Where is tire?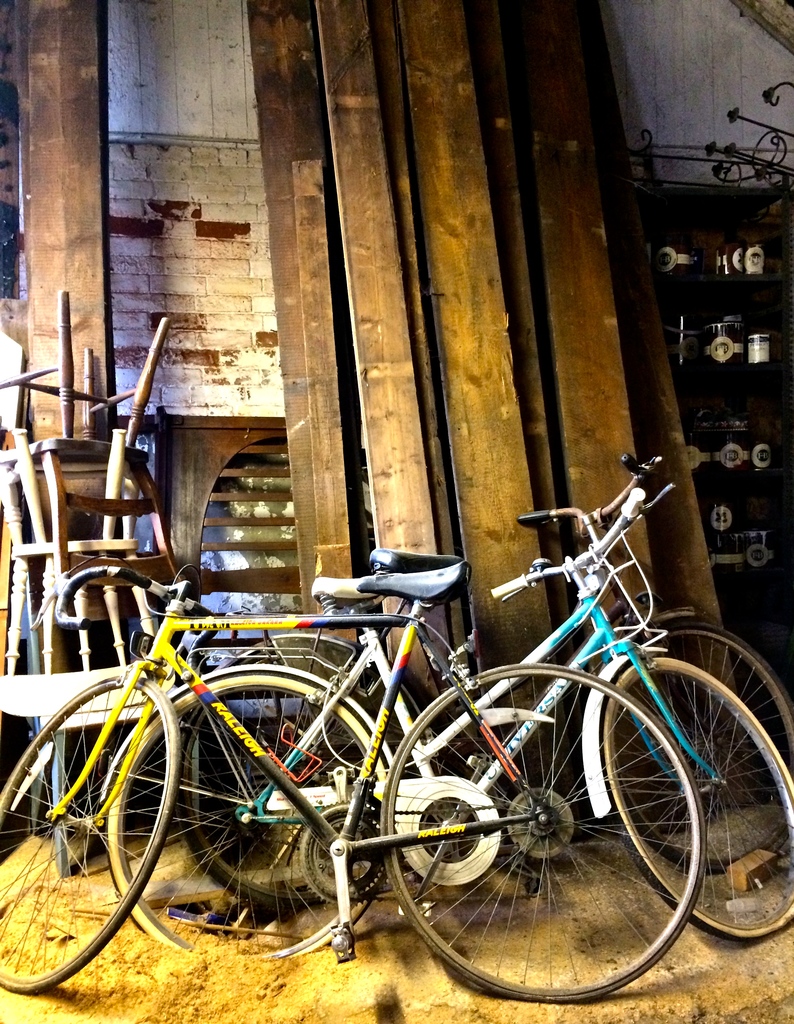
bbox=[395, 675, 742, 1003].
